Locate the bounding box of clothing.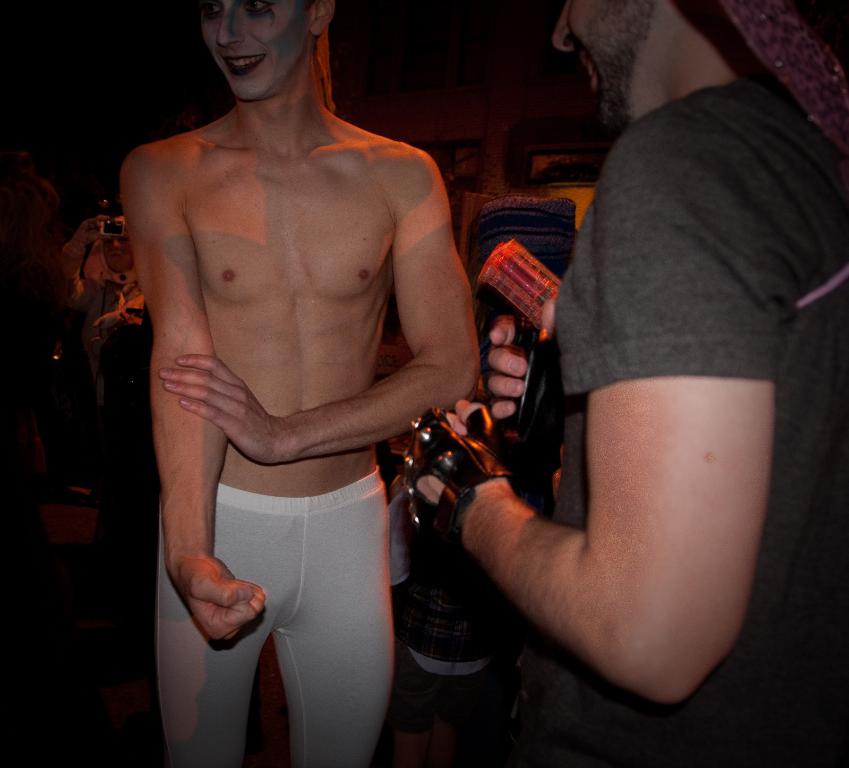
Bounding box: BBox(54, 226, 147, 436).
